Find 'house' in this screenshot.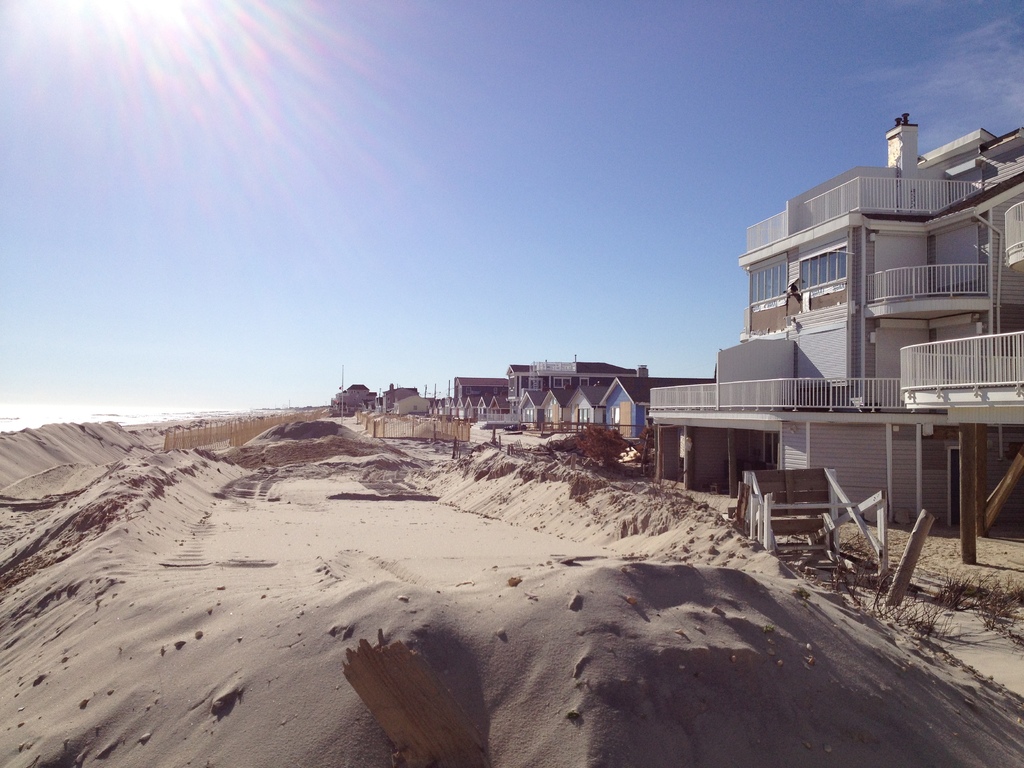
The bounding box for 'house' is {"x1": 503, "y1": 358, "x2": 636, "y2": 423}.
